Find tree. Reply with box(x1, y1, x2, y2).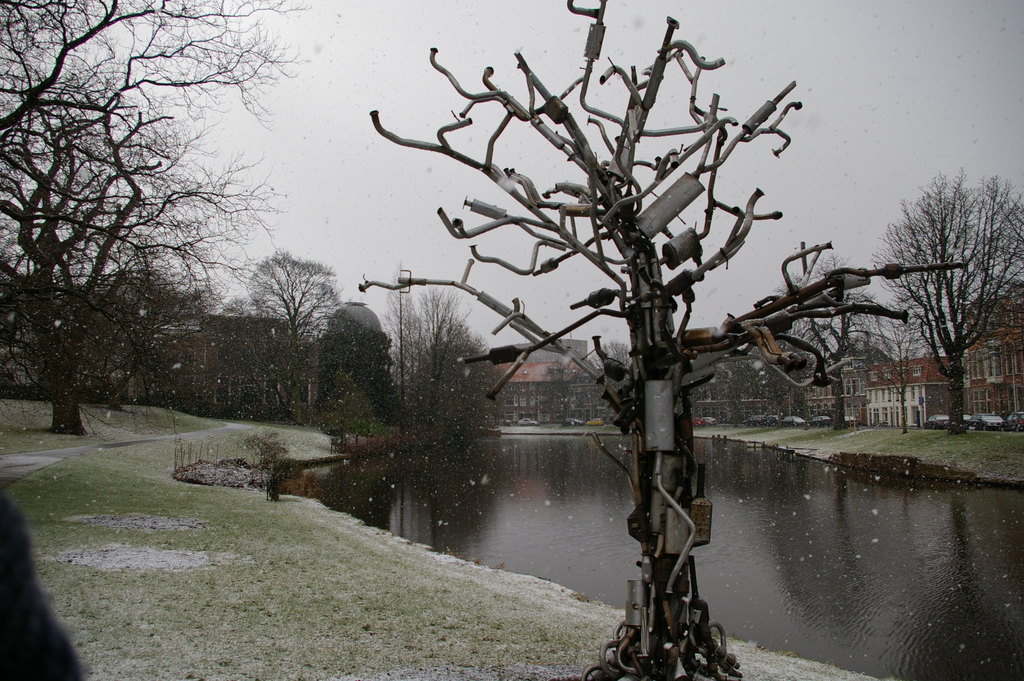
box(0, 0, 308, 437).
